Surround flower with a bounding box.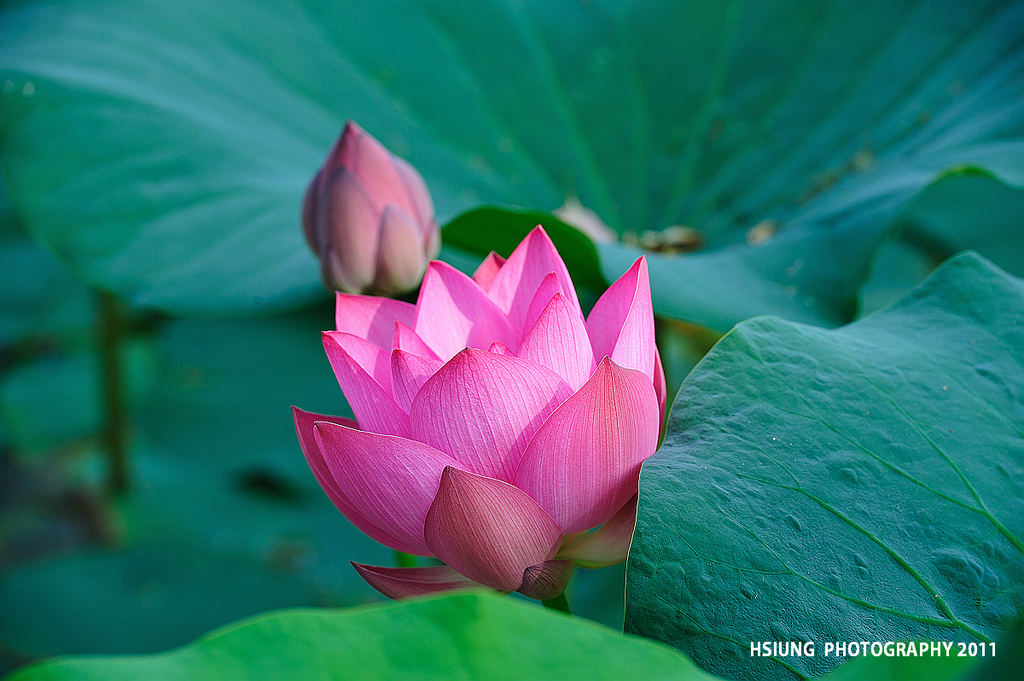
bbox=[335, 226, 719, 597].
